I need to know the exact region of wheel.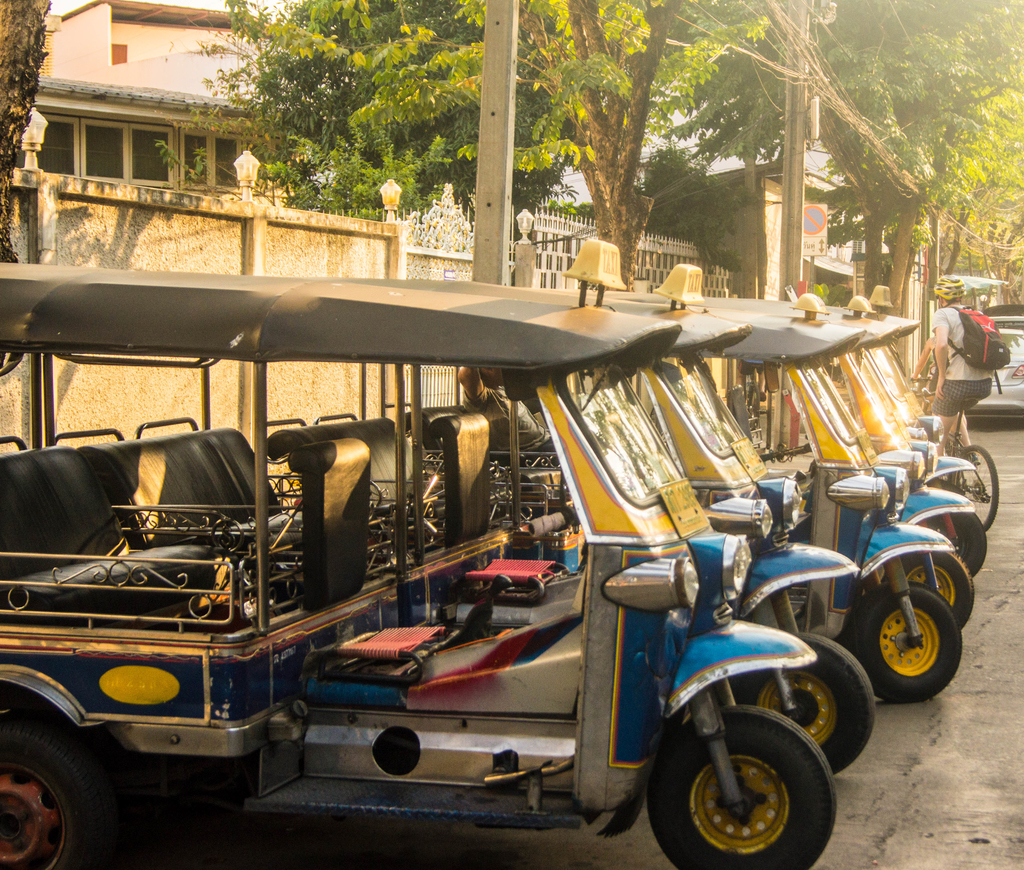
Region: bbox=[843, 581, 959, 704].
